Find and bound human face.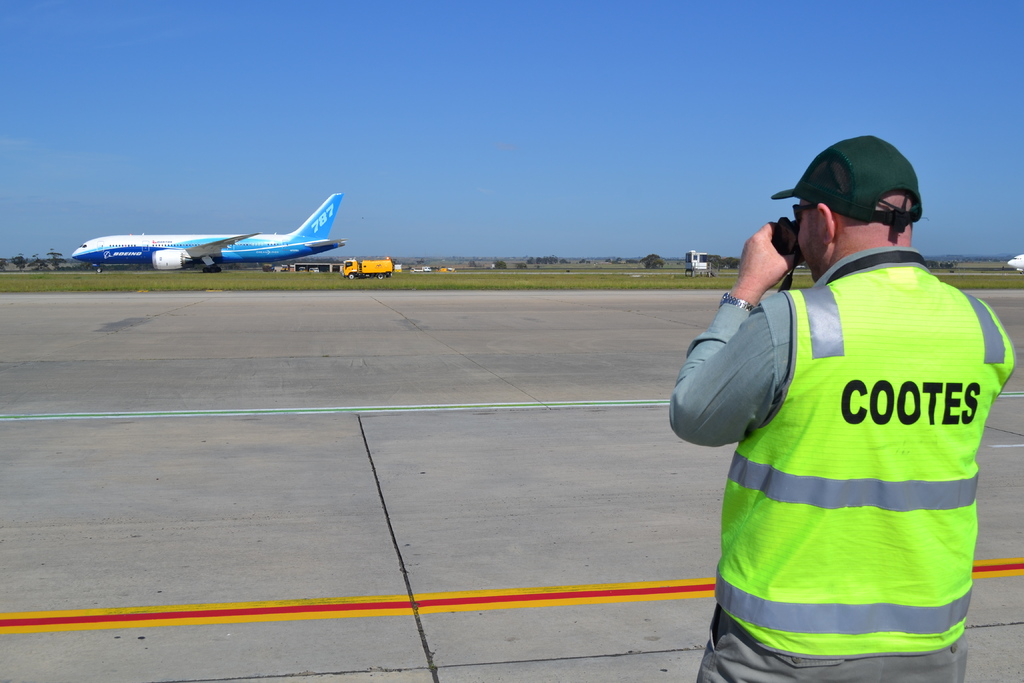
Bound: 795/202/829/278.
